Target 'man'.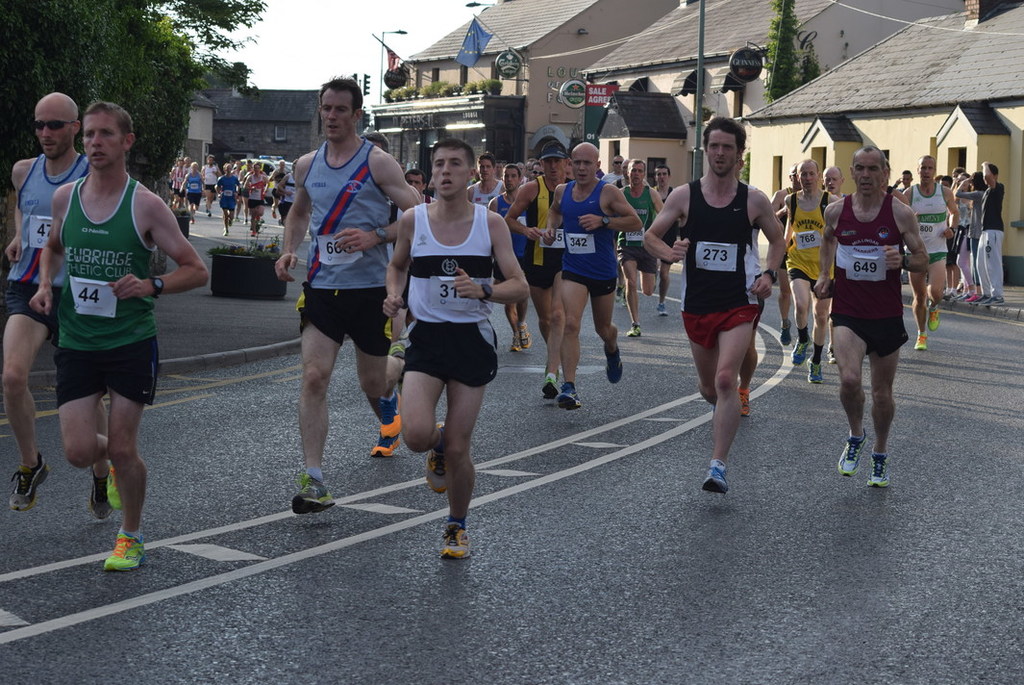
Target region: bbox=(545, 141, 639, 413).
